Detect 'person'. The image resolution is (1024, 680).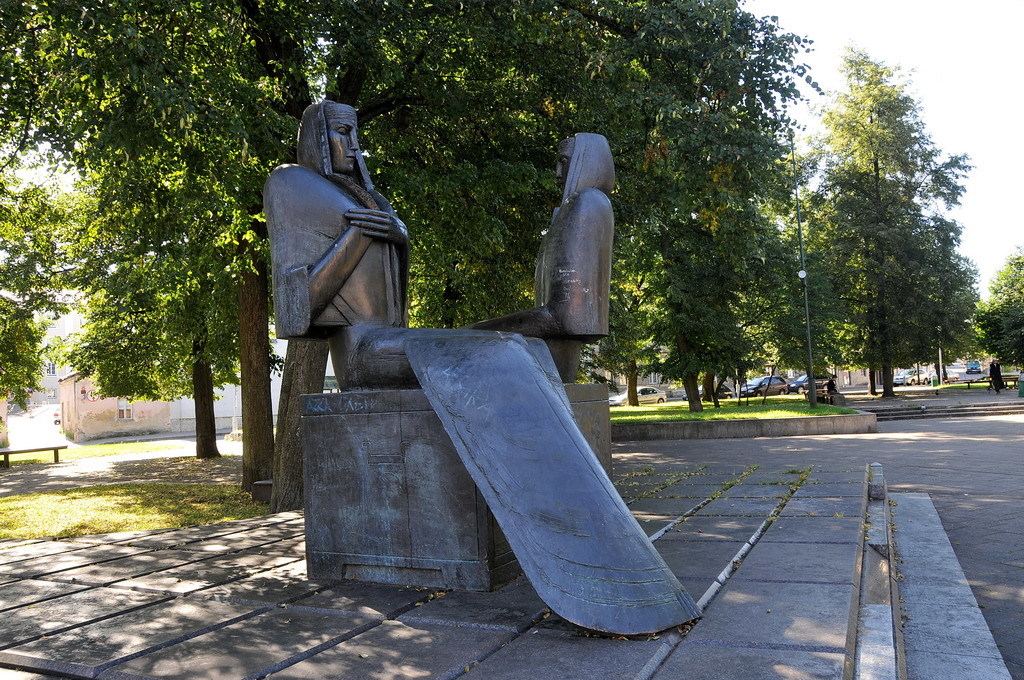
locate(261, 101, 576, 399).
